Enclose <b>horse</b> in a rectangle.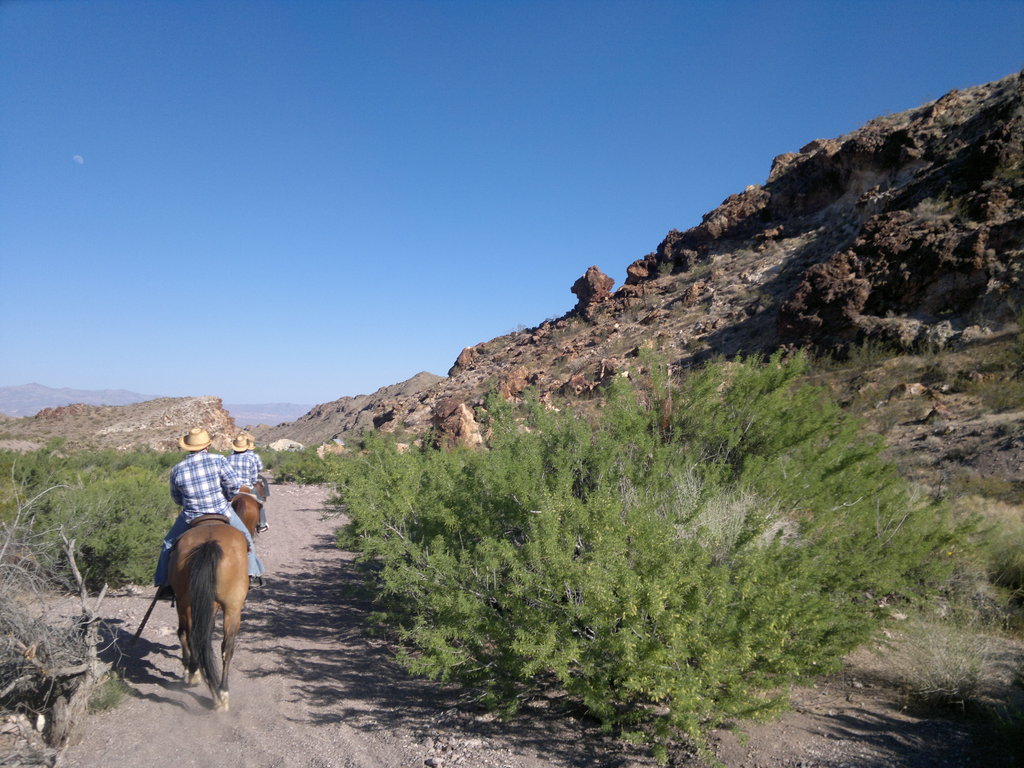
bbox(167, 524, 248, 715).
